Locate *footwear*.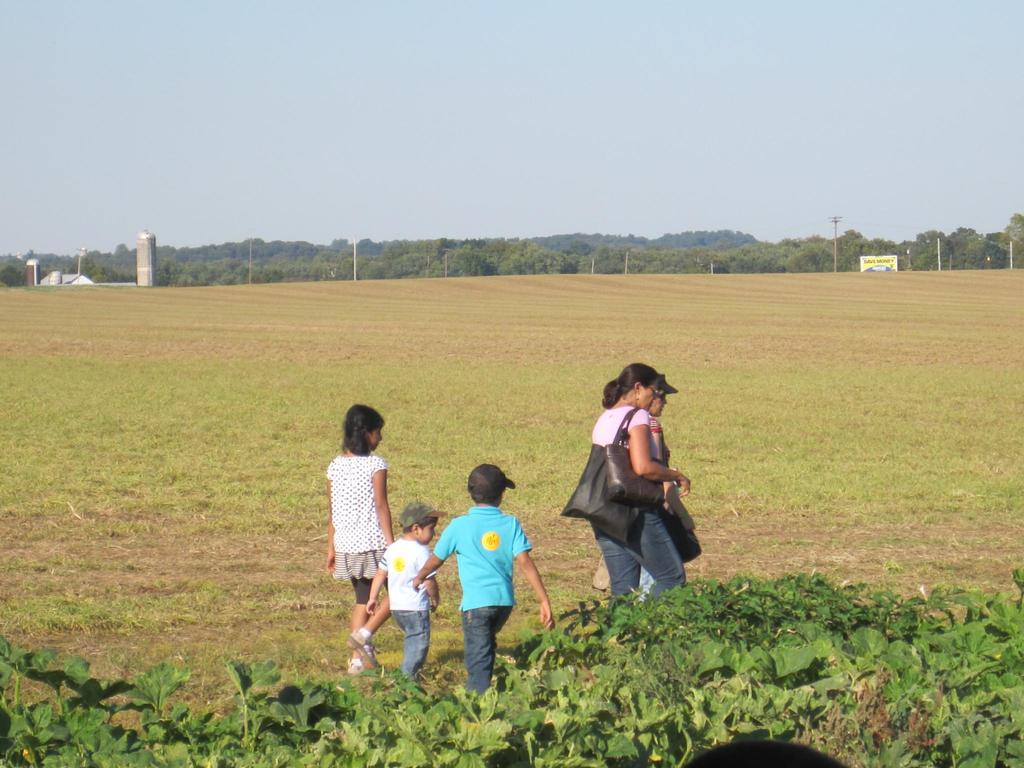
Bounding box: x1=348 y1=628 x2=378 y2=668.
